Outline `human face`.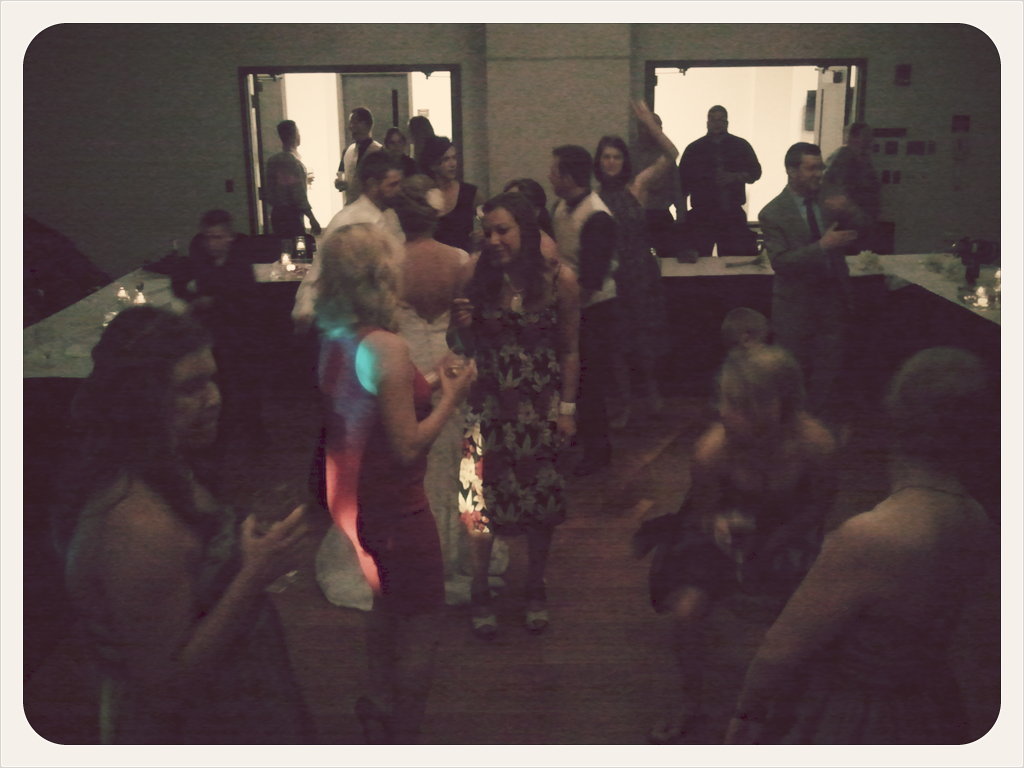
Outline: bbox=[374, 171, 400, 206].
